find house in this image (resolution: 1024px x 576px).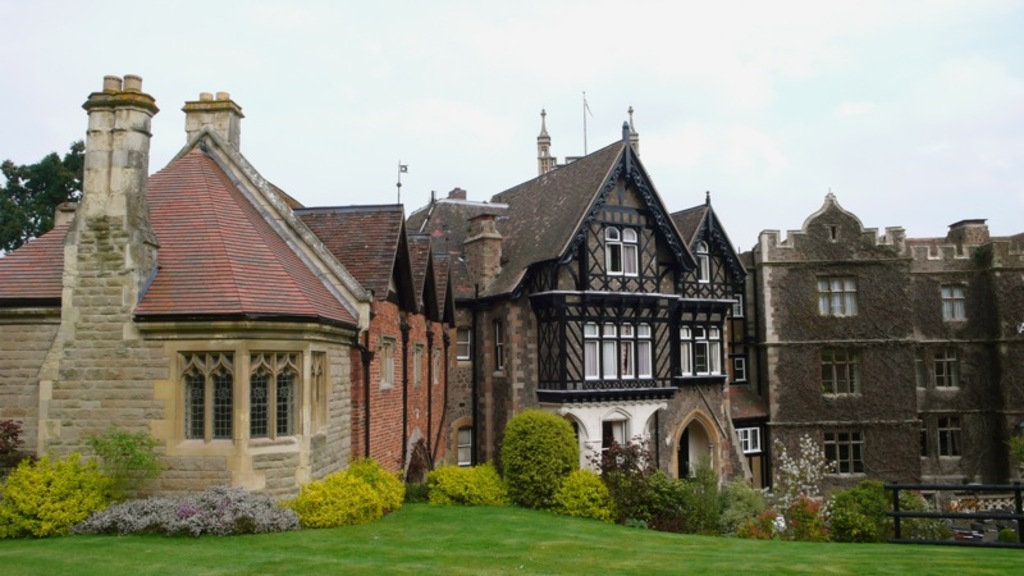
detection(463, 79, 745, 503).
